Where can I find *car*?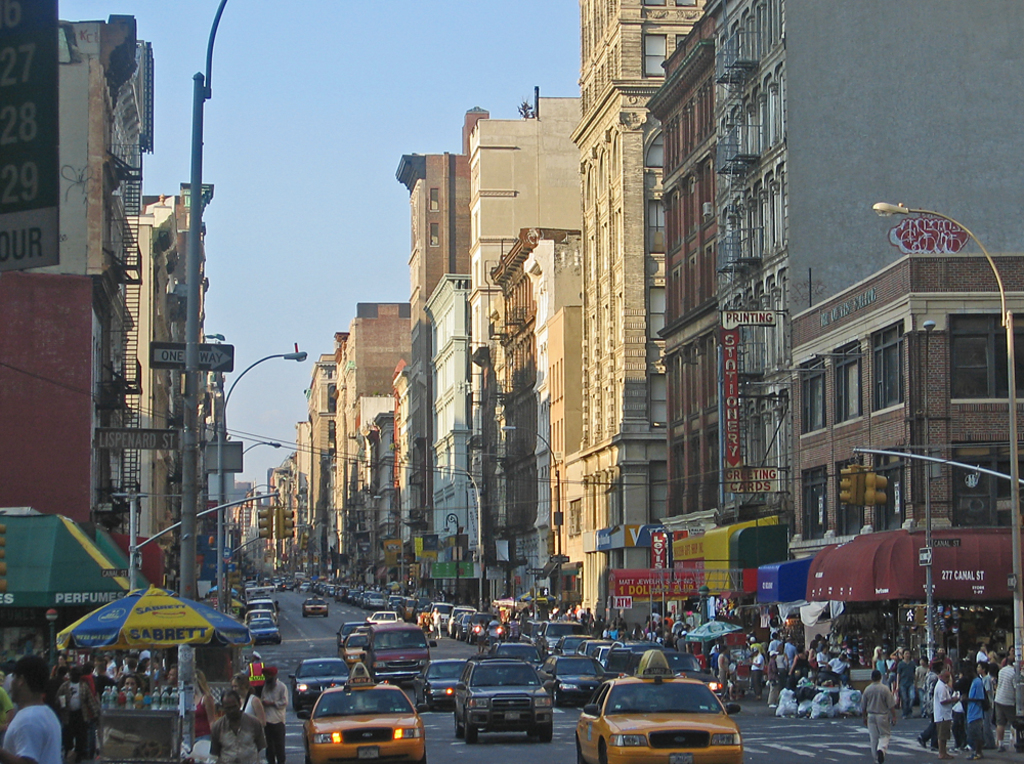
You can find it at 288, 659, 351, 712.
